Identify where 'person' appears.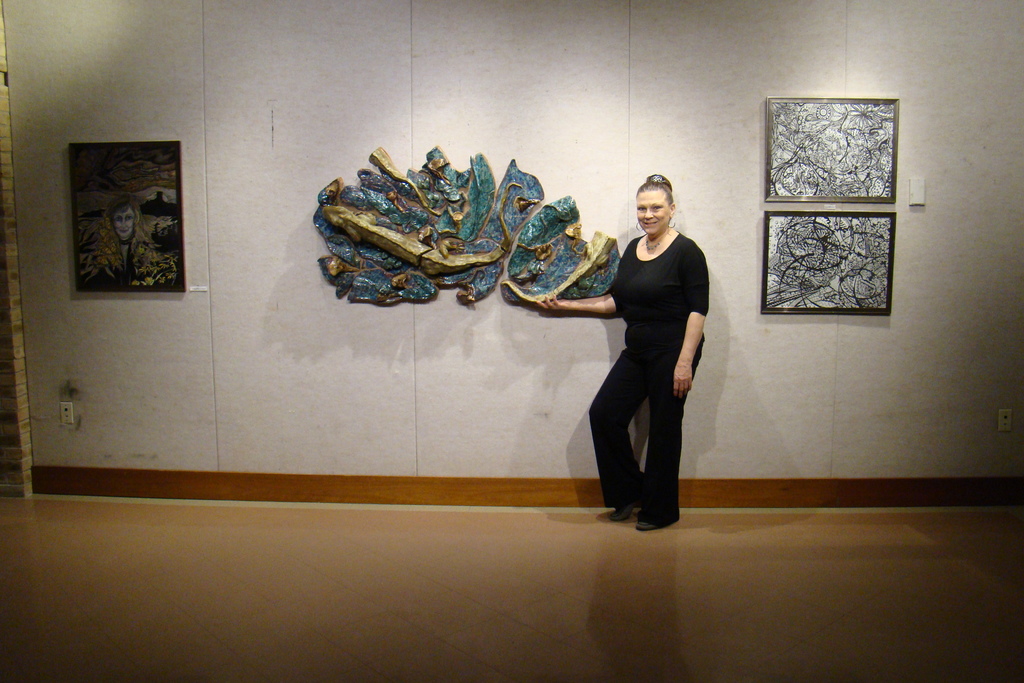
Appears at x1=110 y1=198 x2=139 y2=262.
